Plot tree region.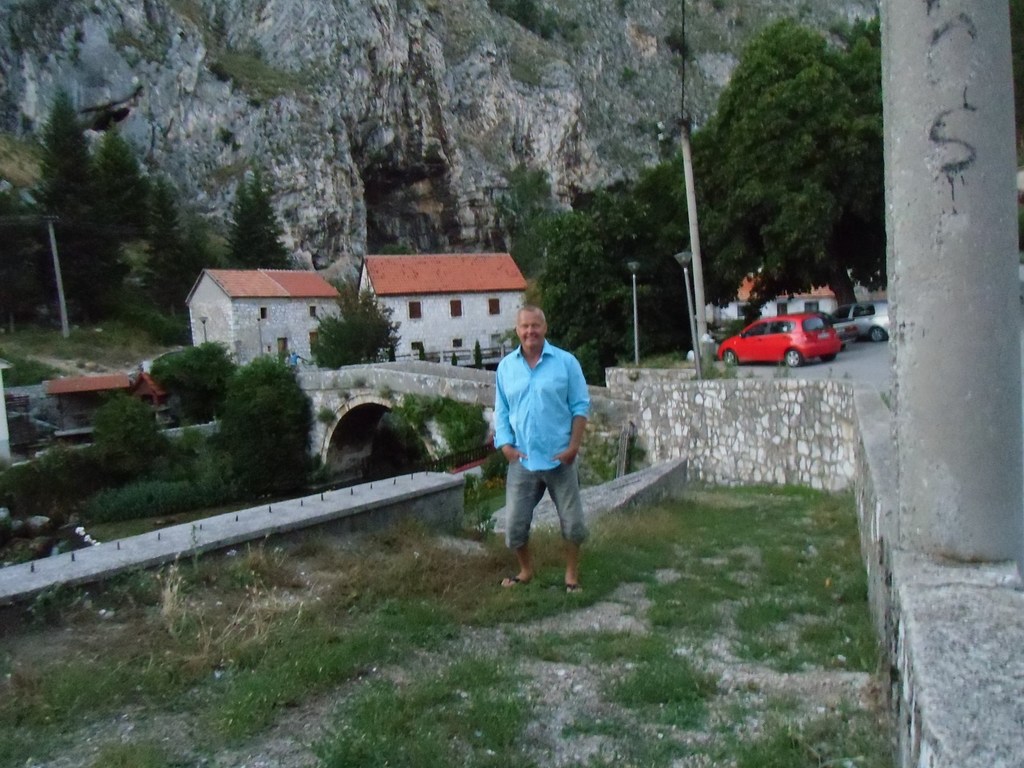
Plotted at 138,172,202,326.
